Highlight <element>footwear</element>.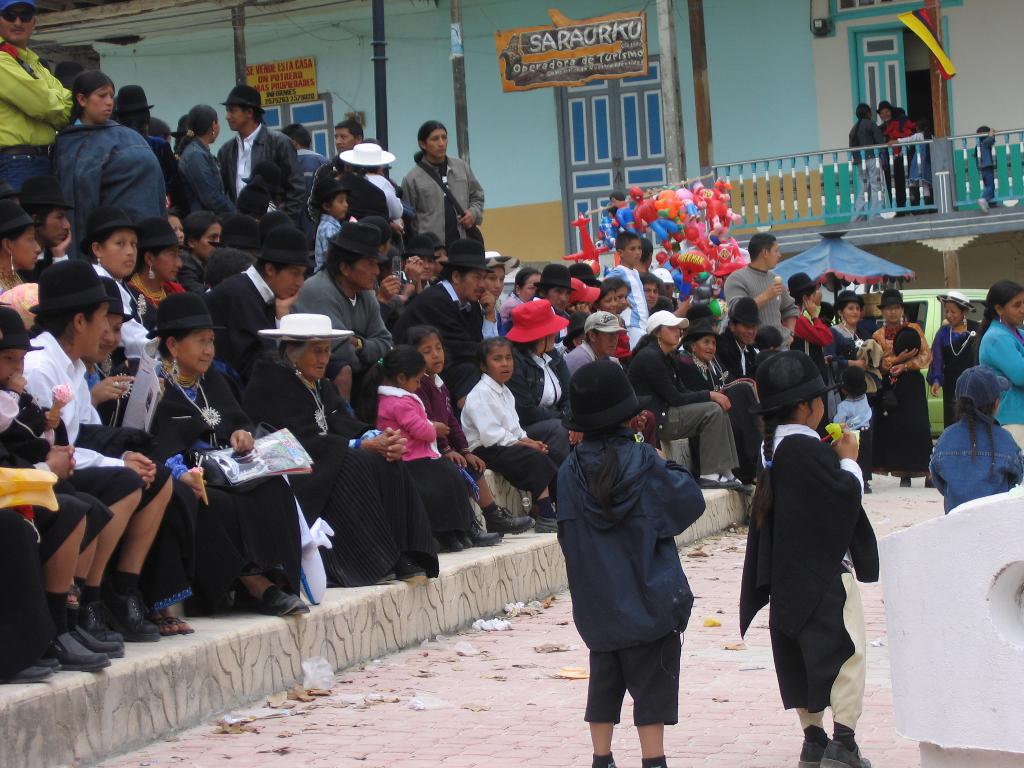
Highlighted region: detection(250, 584, 298, 610).
